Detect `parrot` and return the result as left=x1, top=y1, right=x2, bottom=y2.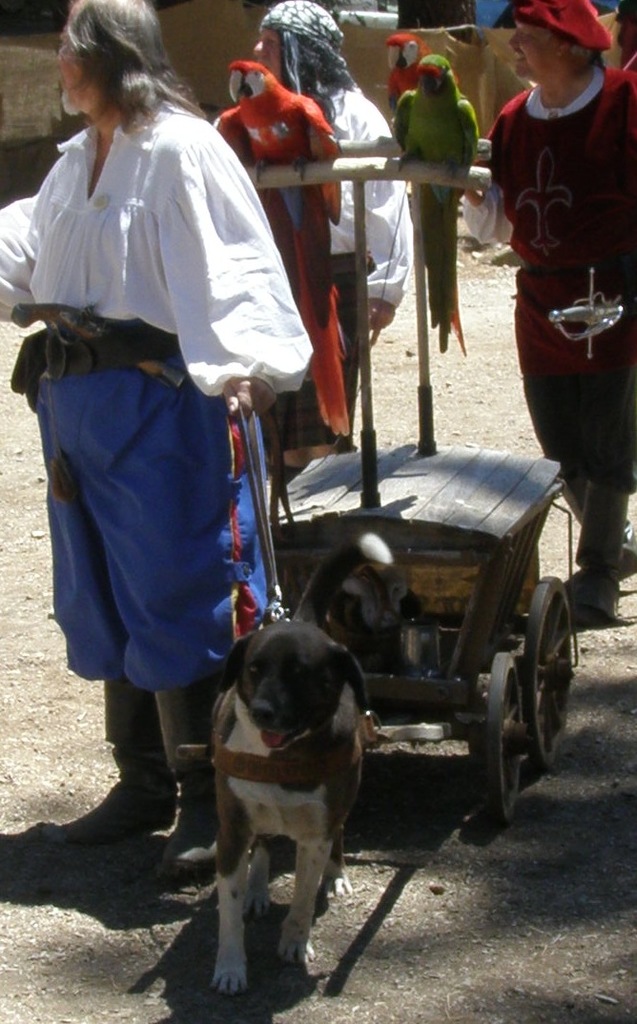
left=384, top=30, right=430, bottom=108.
